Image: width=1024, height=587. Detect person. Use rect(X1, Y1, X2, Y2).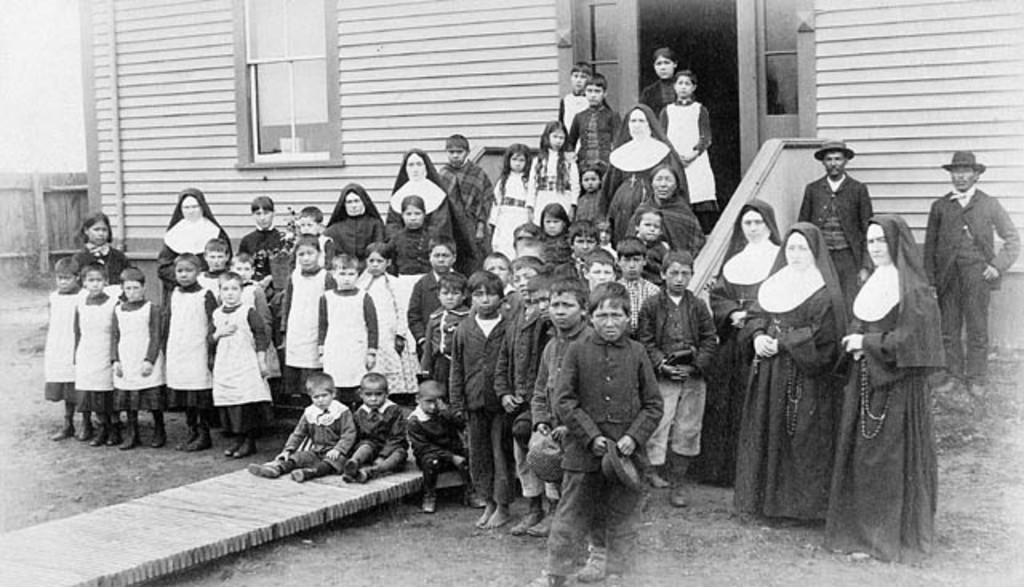
rect(626, 160, 710, 251).
